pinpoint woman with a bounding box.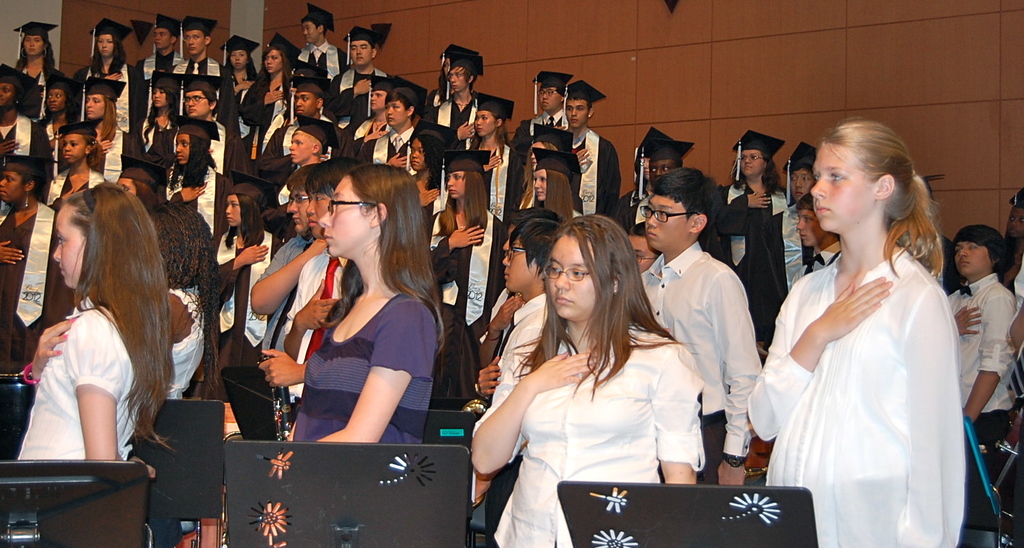
[240,46,292,150].
